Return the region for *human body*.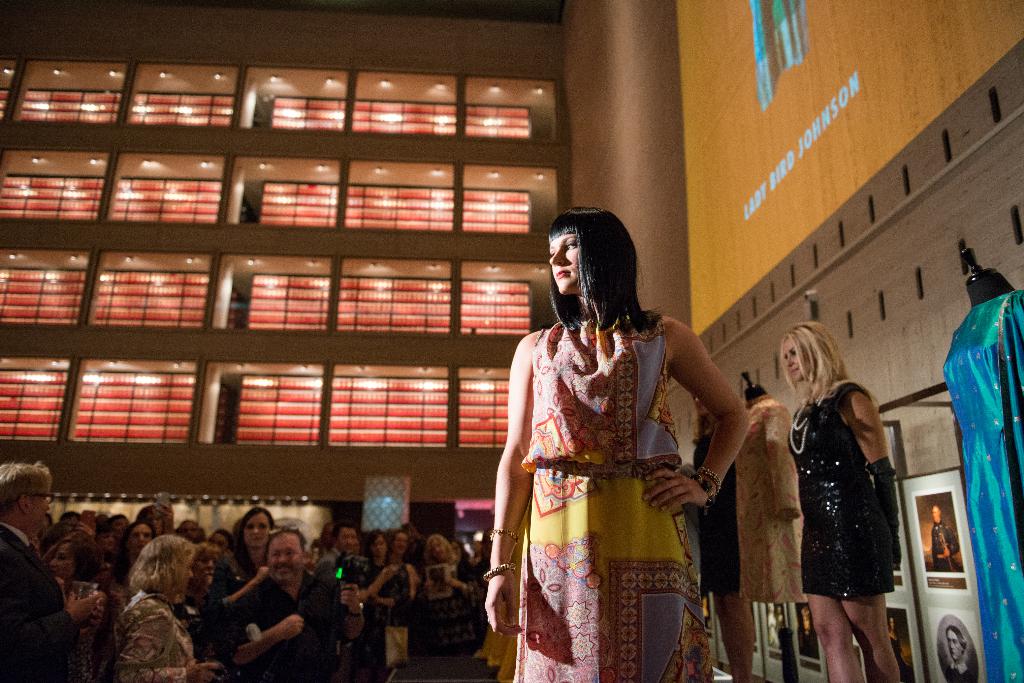
797:603:820:658.
